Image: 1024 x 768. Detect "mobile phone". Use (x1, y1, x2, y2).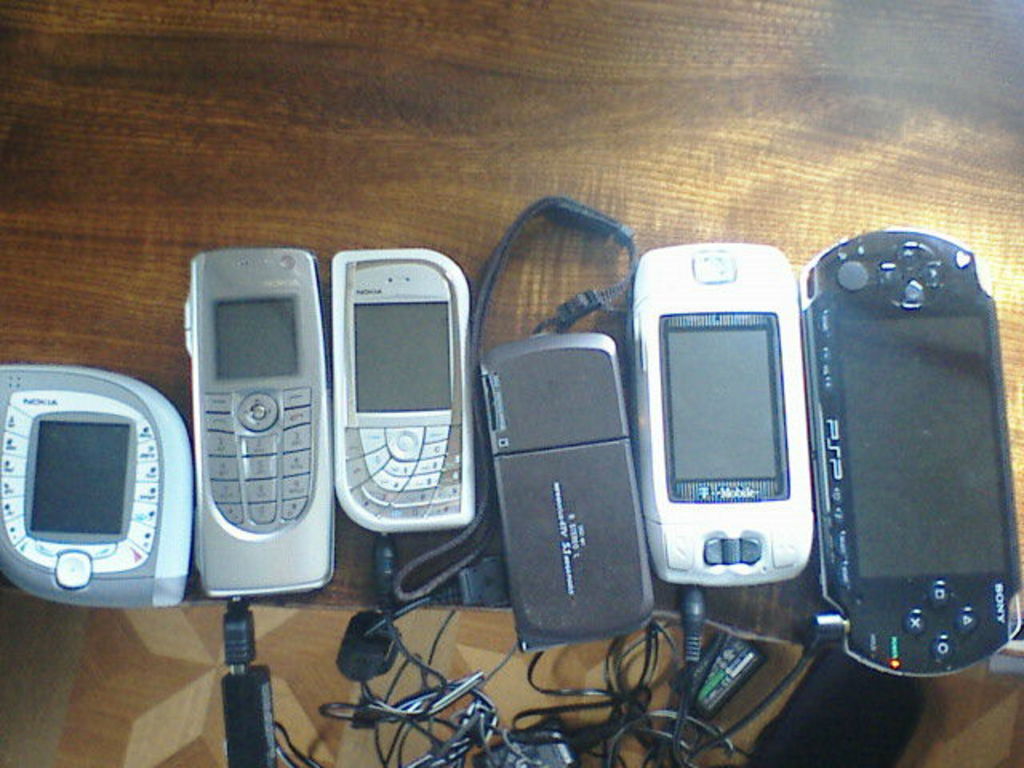
(181, 243, 339, 597).
